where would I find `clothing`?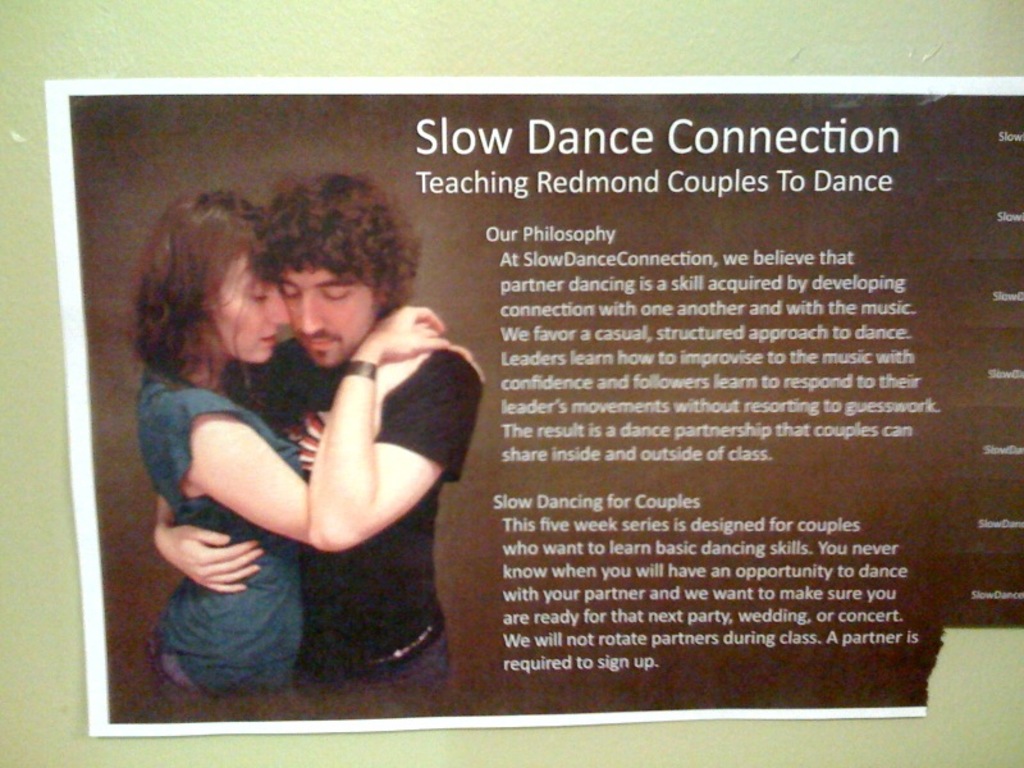
At {"left": 187, "top": 292, "right": 435, "bottom": 604}.
